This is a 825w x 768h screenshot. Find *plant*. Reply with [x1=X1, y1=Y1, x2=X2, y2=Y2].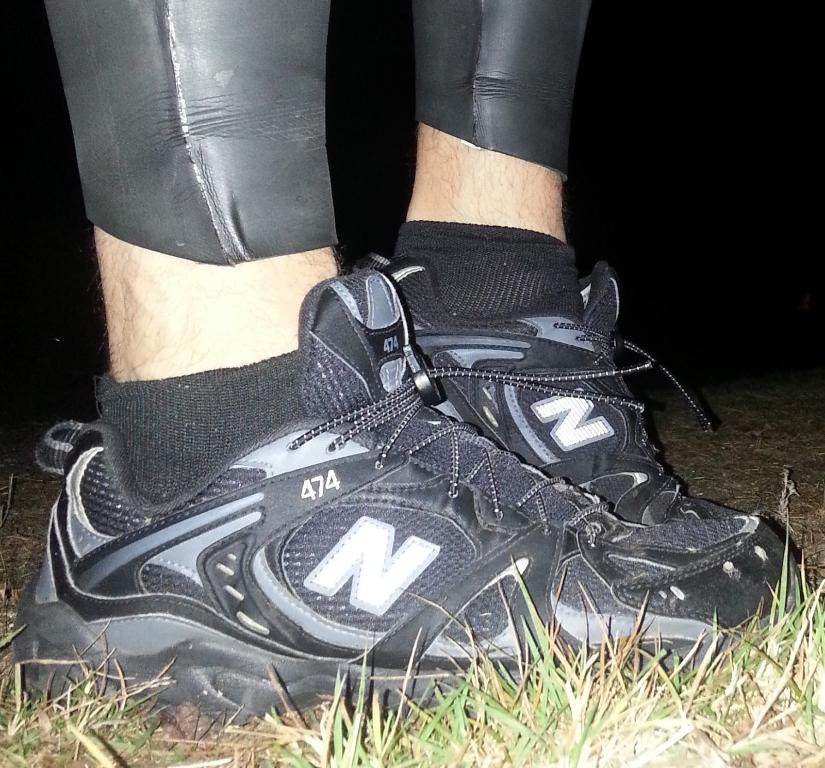
[x1=0, y1=471, x2=824, y2=767].
